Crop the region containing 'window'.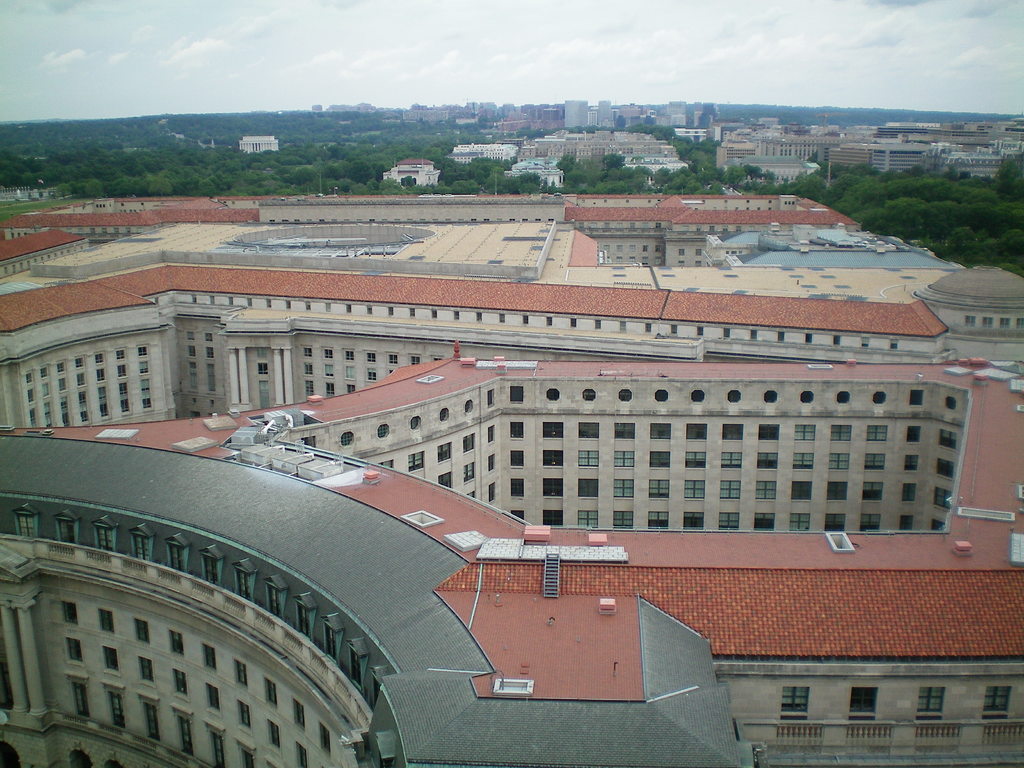
Crop region: region(584, 388, 596, 404).
